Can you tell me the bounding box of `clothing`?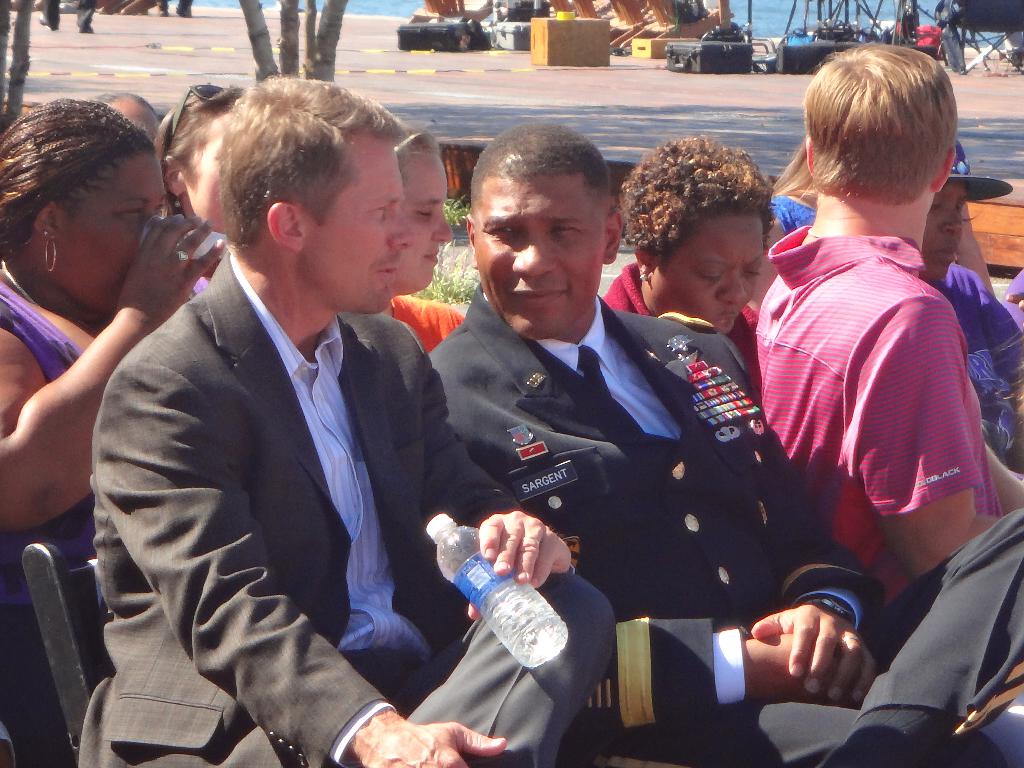
box=[921, 269, 1023, 461].
